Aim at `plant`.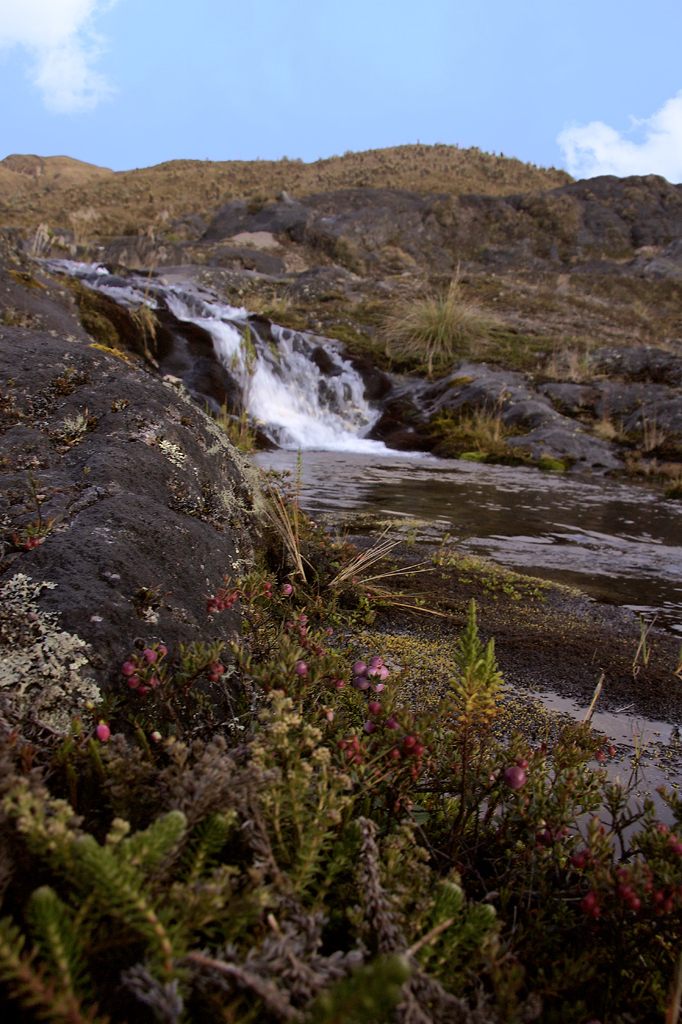
Aimed at 206,330,253,442.
